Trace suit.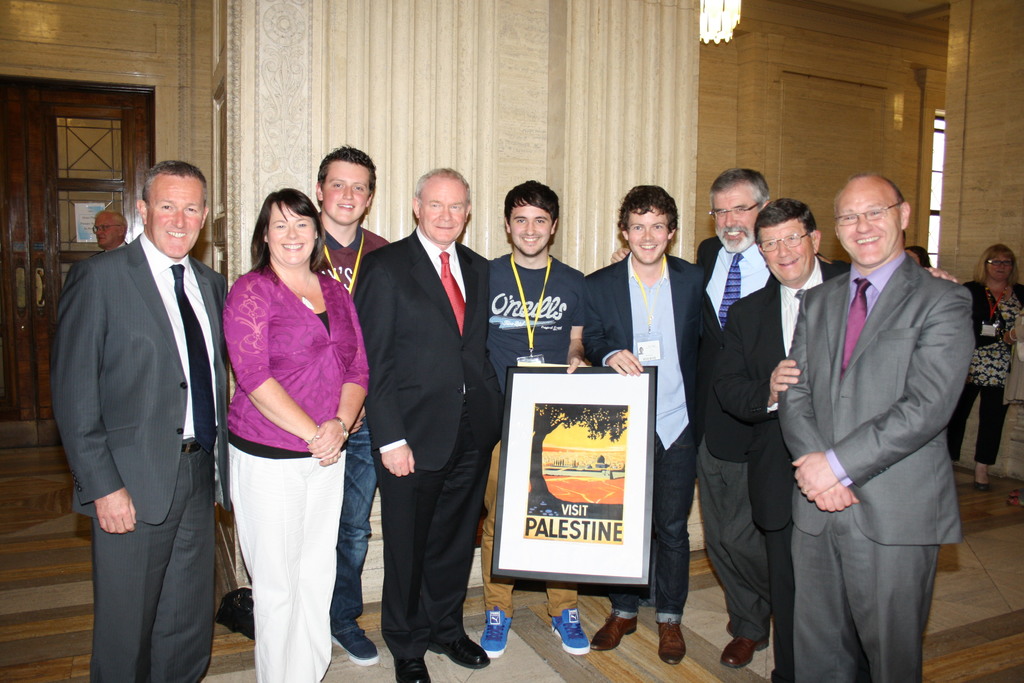
Traced to <region>716, 258, 850, 682</region>.
